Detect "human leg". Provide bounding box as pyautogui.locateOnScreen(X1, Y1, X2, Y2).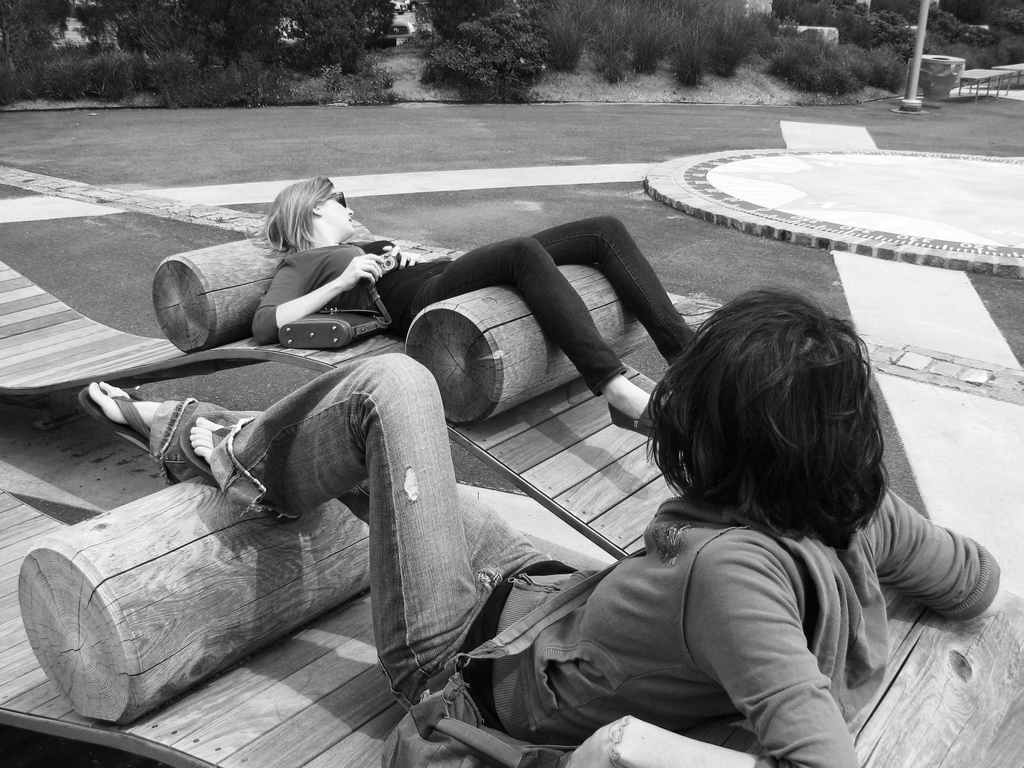
pyautogui.locateOnScreen(80, 373, 556, 579).
